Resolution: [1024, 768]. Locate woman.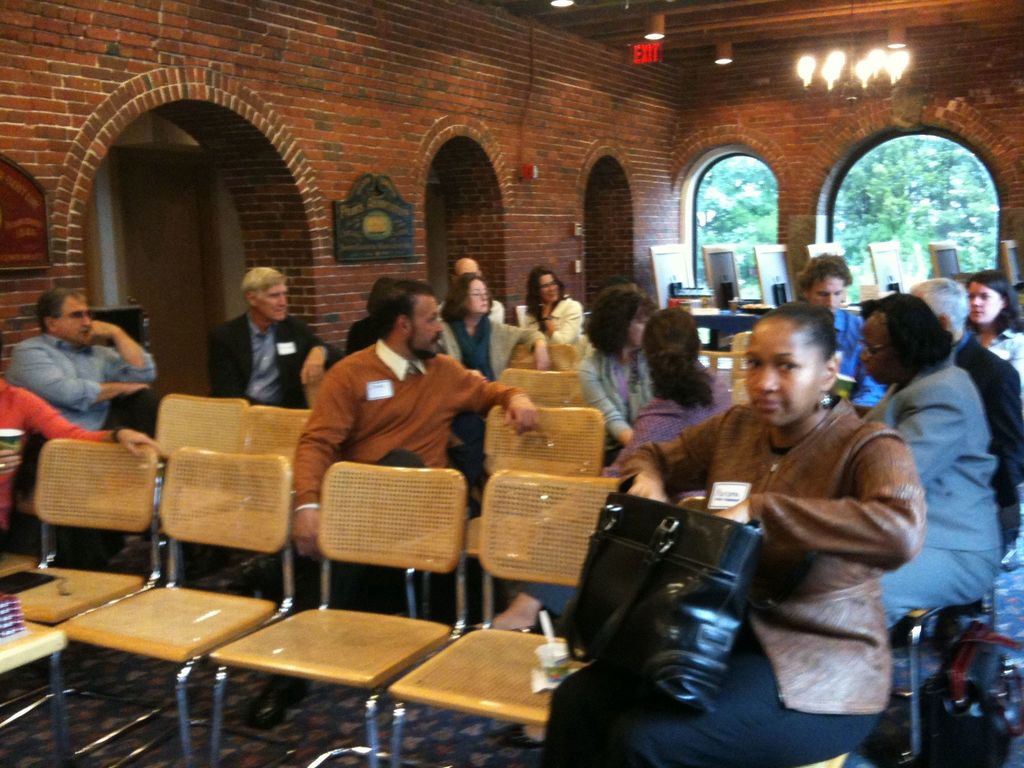
(left=966, top=273, right=1023, bottom=410).
